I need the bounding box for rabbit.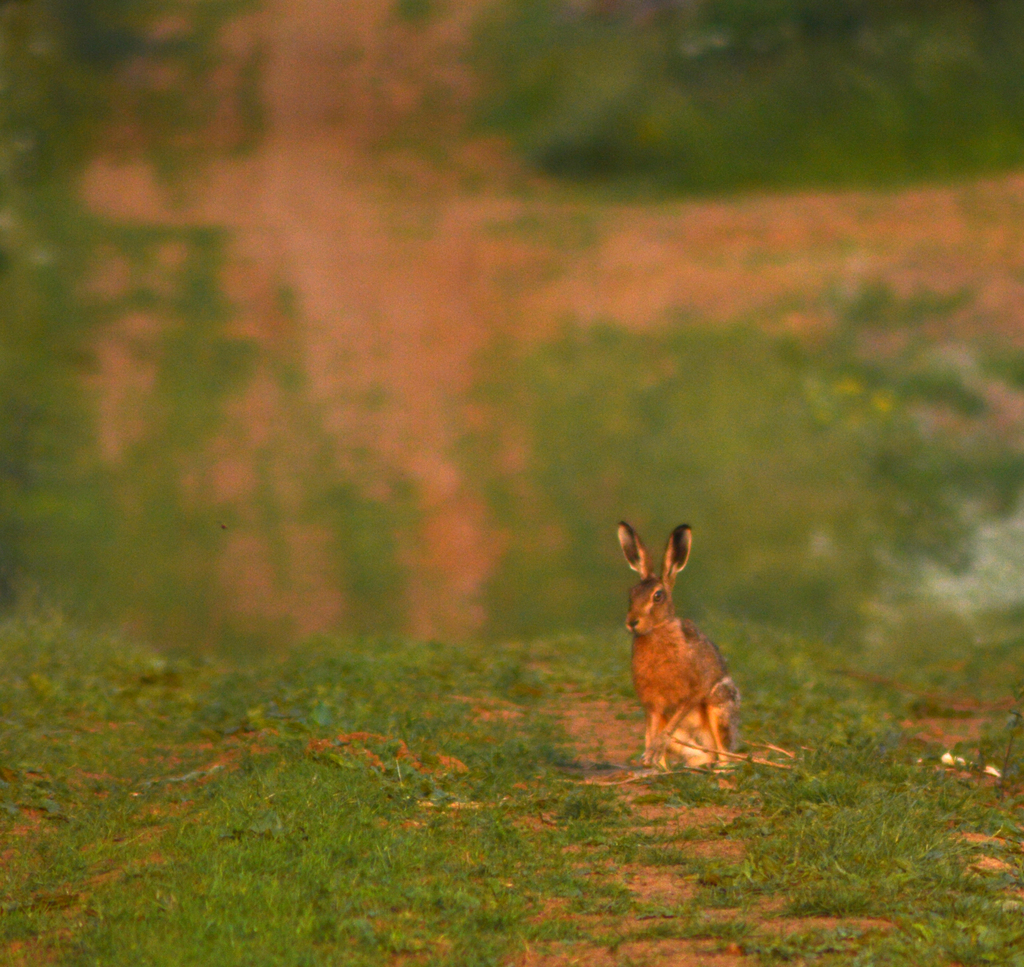
Here it is: box=[621, 518, 741, 792].
